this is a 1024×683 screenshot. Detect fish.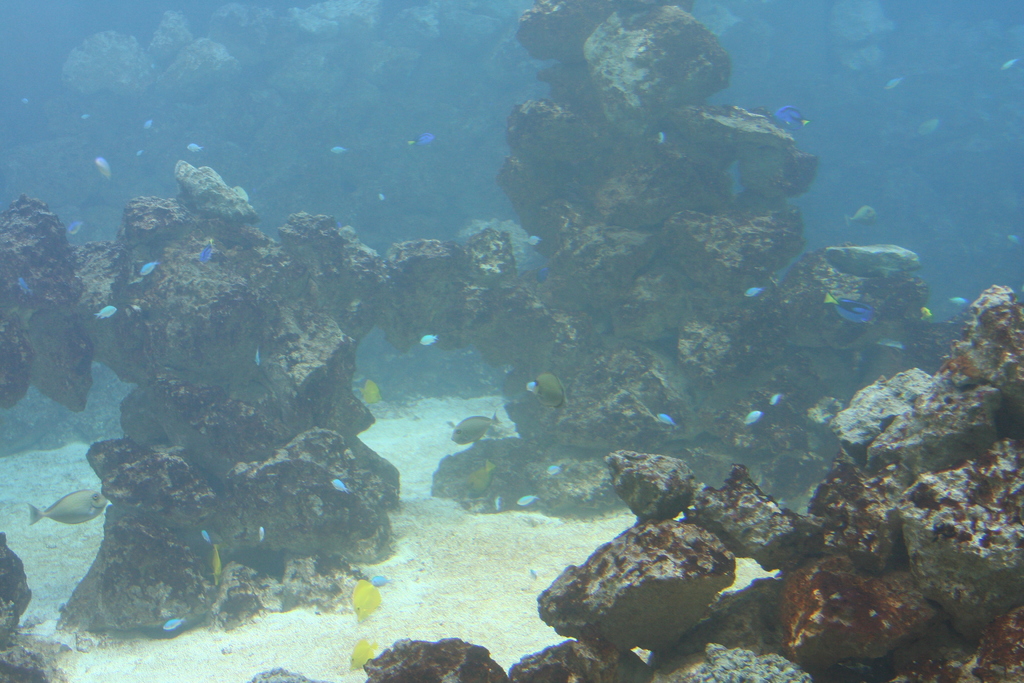
(x1=547, y1=463, x2=561, y2=472).
